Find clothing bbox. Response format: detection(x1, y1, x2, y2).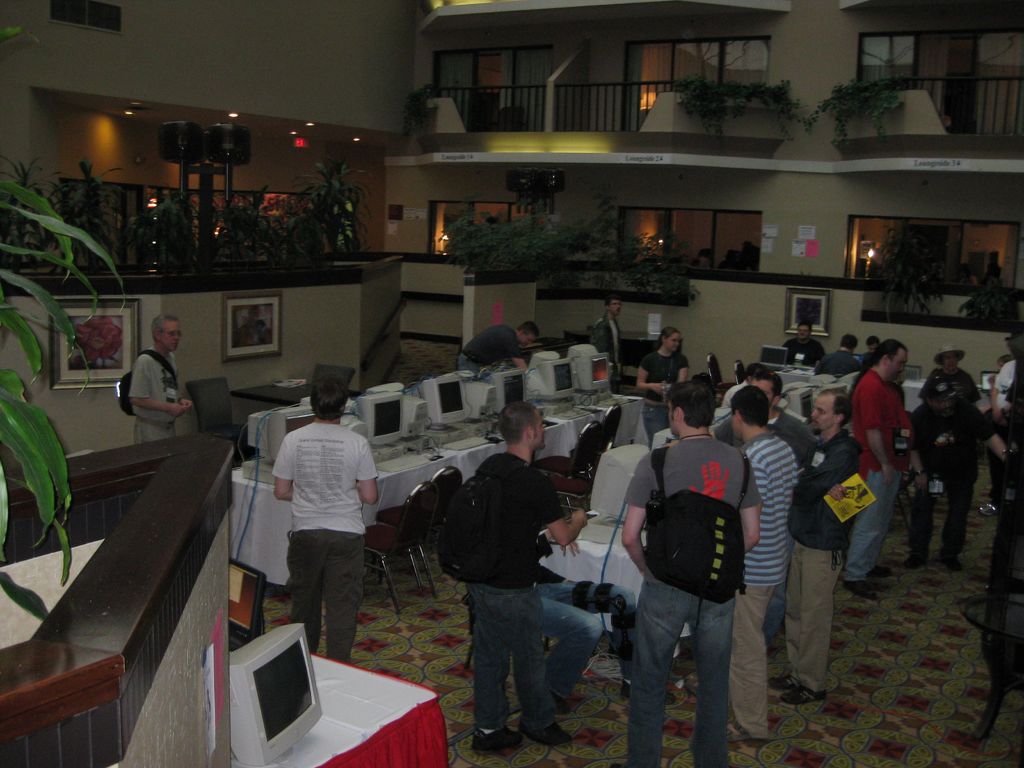
detection(814, 355, 851, 384).
